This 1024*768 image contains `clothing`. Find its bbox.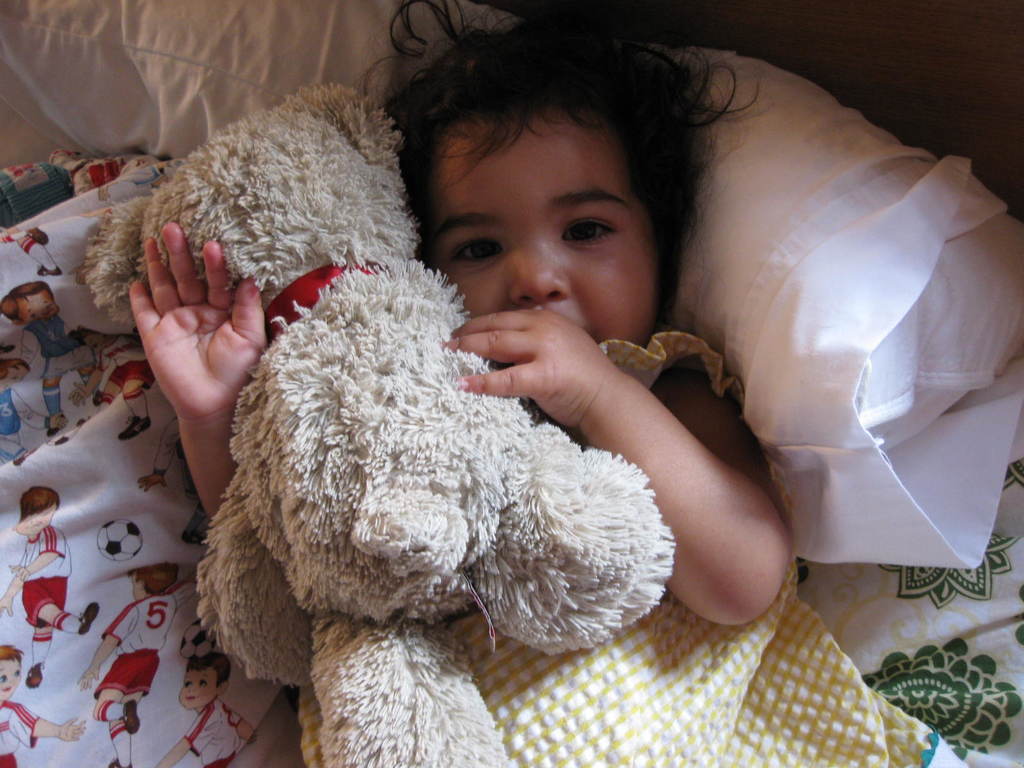
select_region(99, 579, 202, 700).
